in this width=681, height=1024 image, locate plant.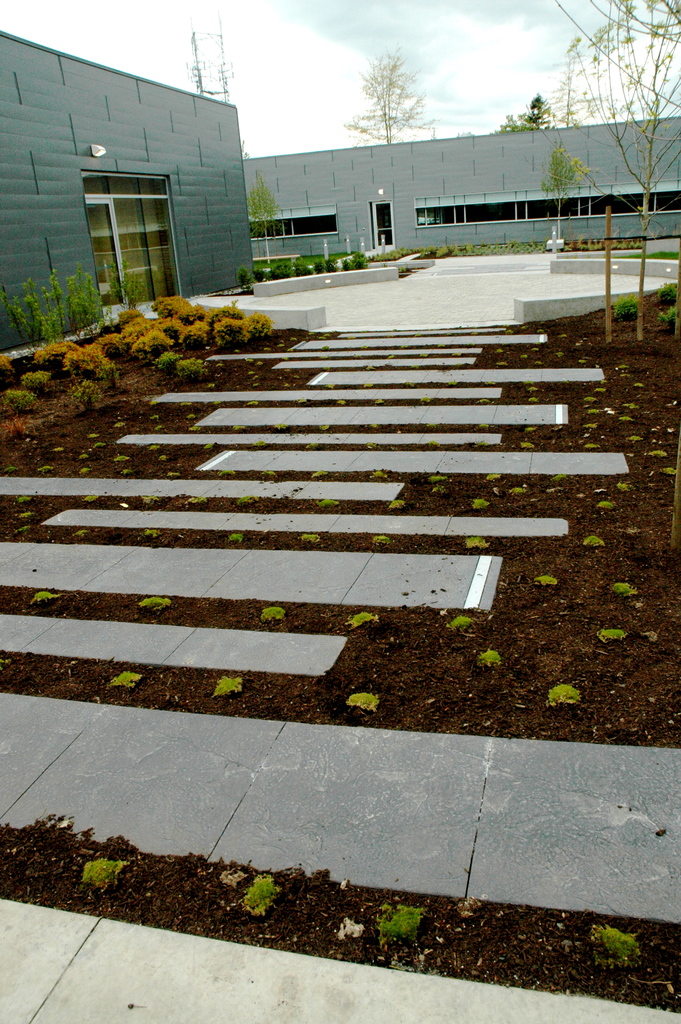
Bounding box: 152:292:191:315.
